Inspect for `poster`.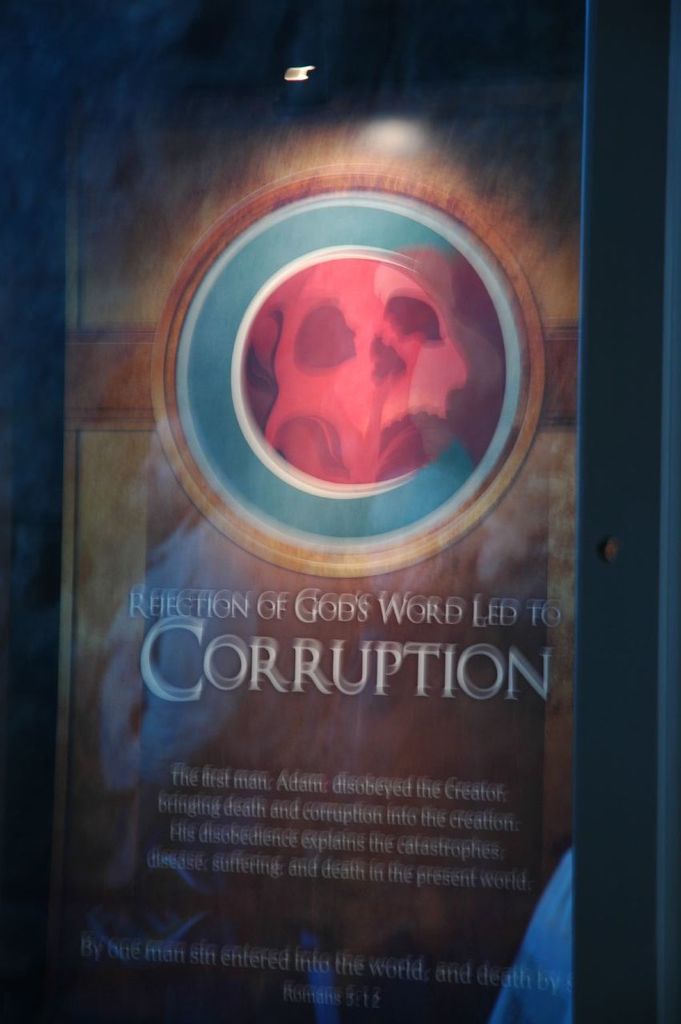
Inspection: rect(2, 0, 680, 1023).
